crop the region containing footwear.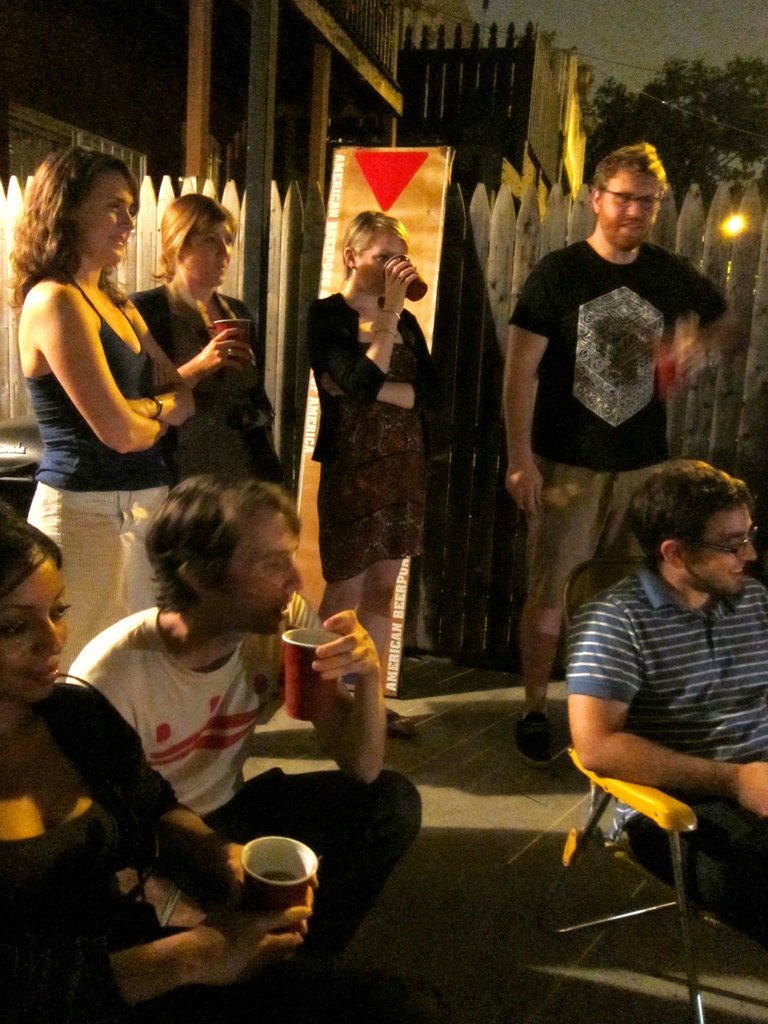
Crop region: bbox=(387, 703, 408, 743).
